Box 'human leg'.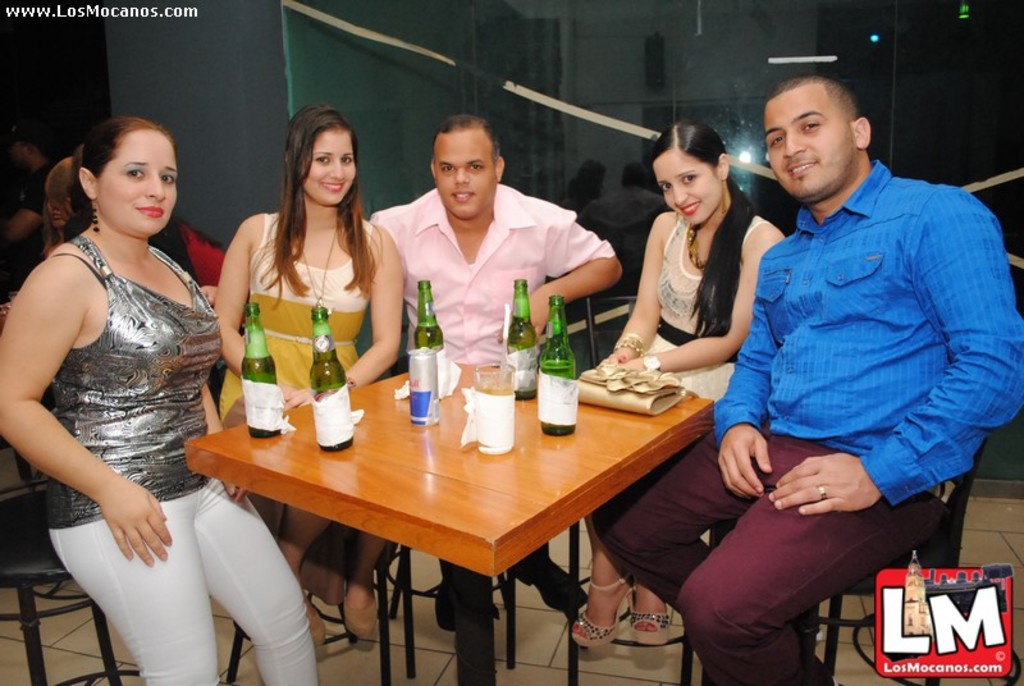
{"left": 625, "top": 584, "right": 678, "bottom": 635}.
